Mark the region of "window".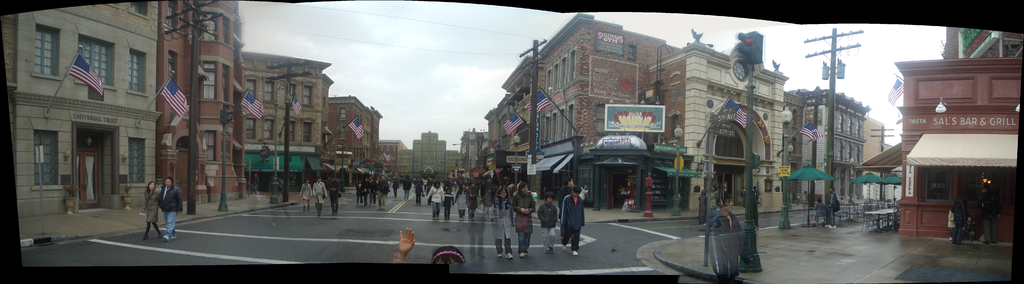
Region: <region>223, 18, 228, 42</region>.
